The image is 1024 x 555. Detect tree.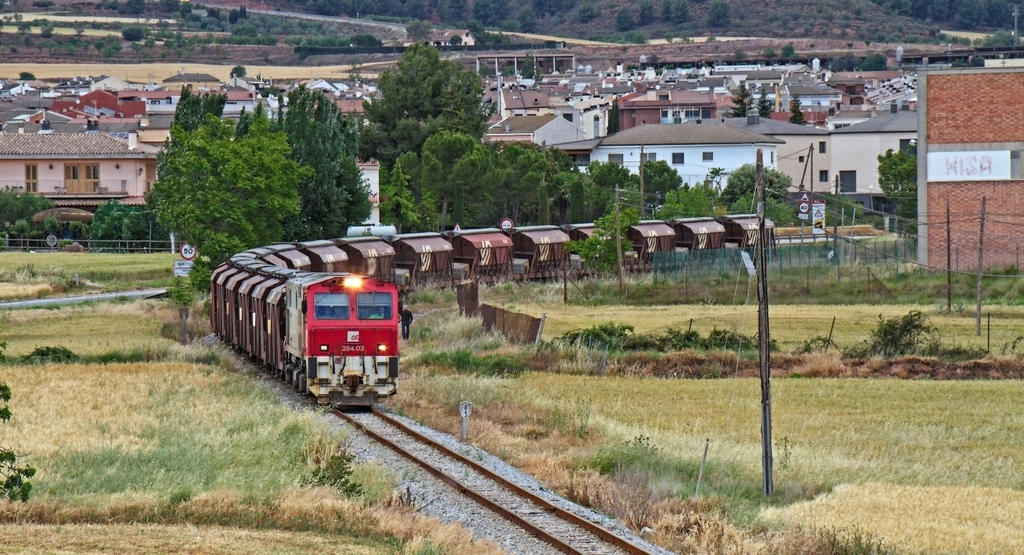
Detection: [x1=158, y1=82, x2=231, y2=154].
